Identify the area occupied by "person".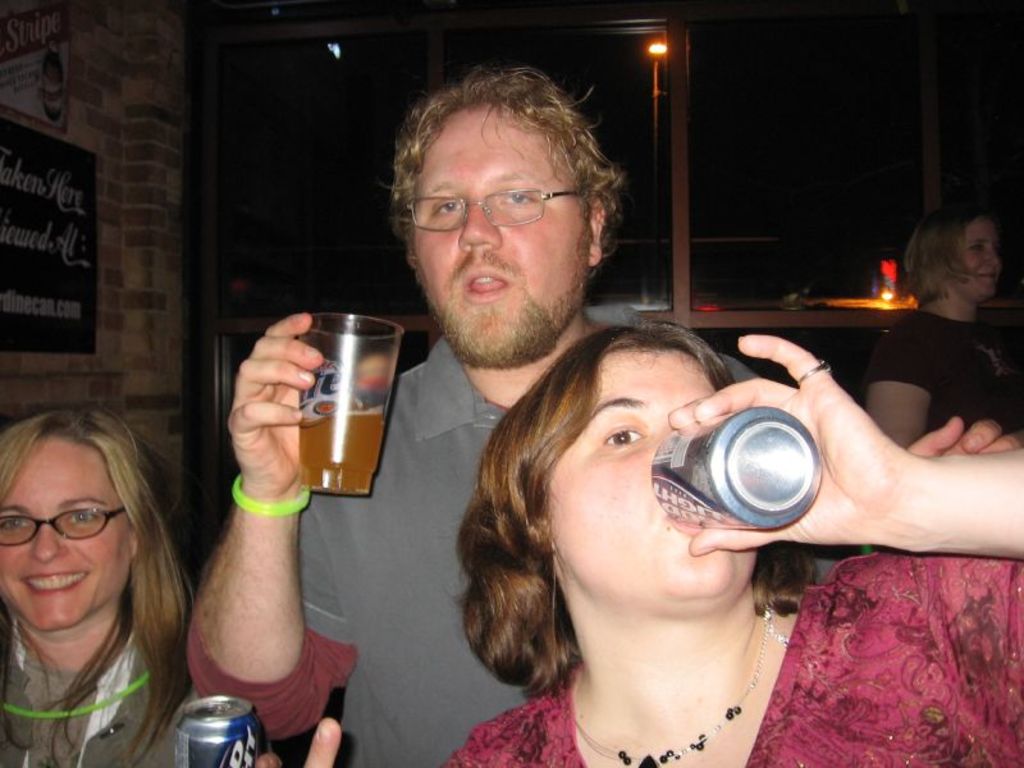
Area: [0, 371, 206, 767].
